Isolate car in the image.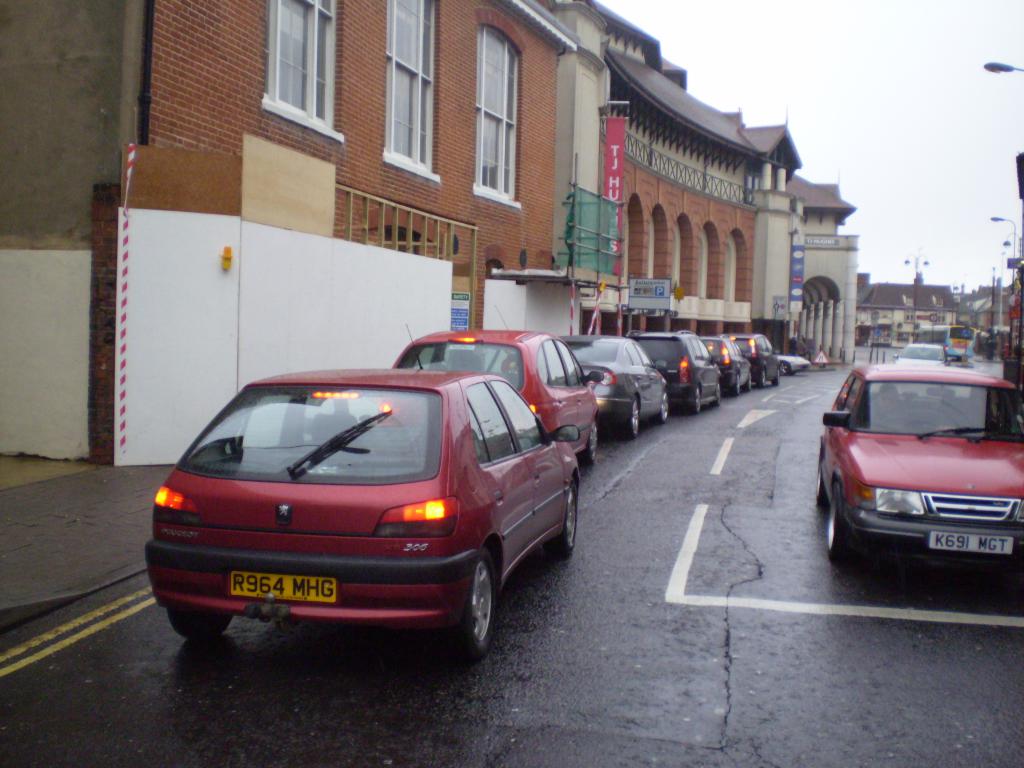
Isolated region: (817, 356, 1023, 563).
